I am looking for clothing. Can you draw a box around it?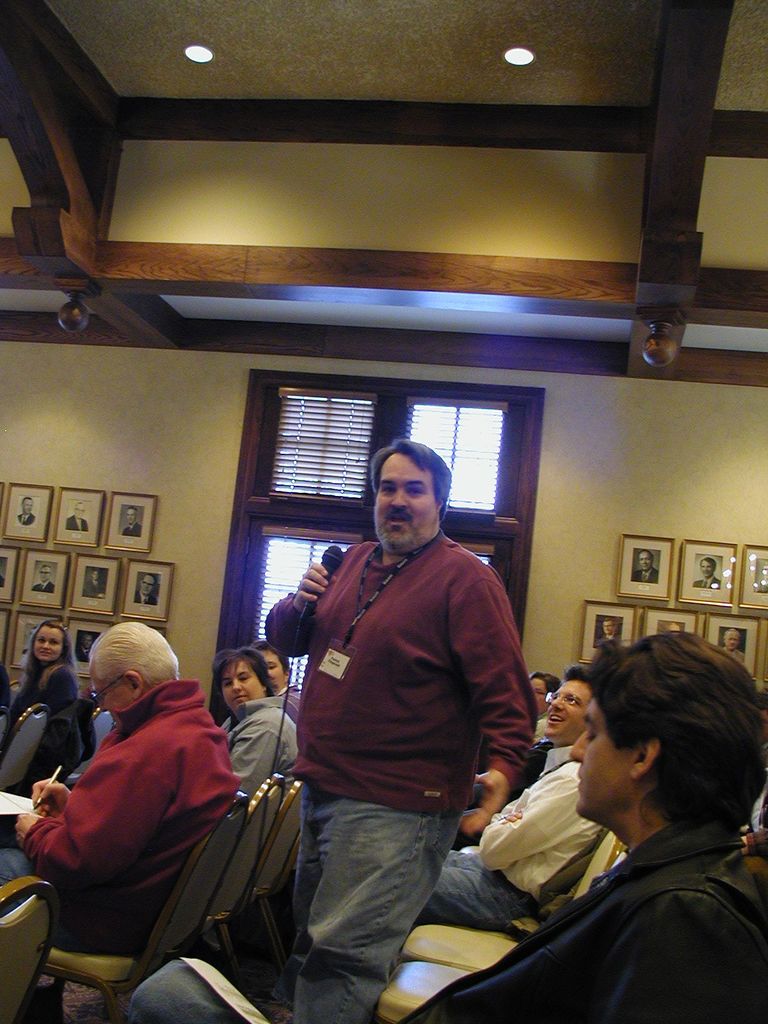
Sure, the bounding box is Rect(419, 739, 604, 928).
